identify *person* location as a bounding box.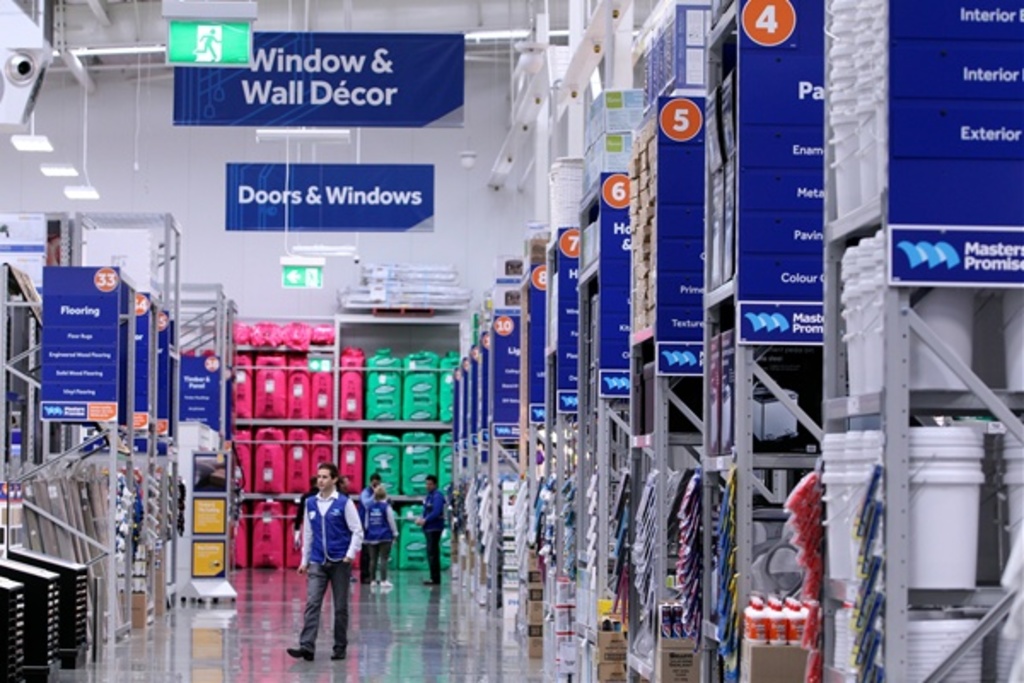
crop(292, 478, 314, 572).
